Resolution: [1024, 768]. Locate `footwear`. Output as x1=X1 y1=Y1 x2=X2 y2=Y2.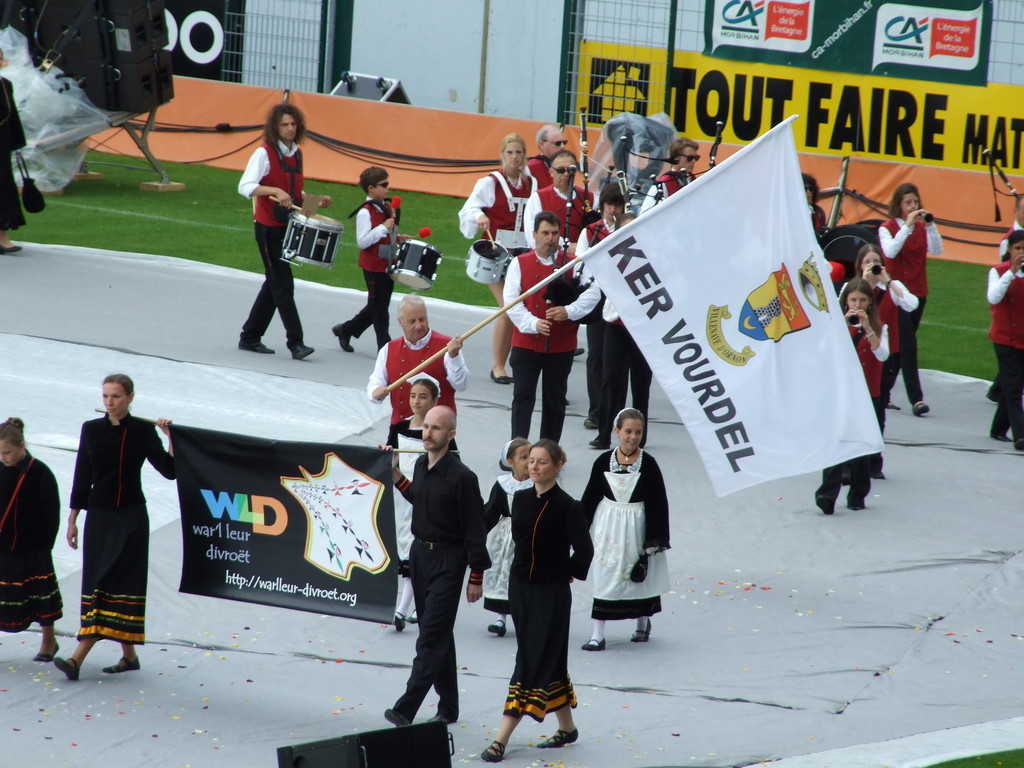
x1=234 y1=336 x2=276 y2=352.
